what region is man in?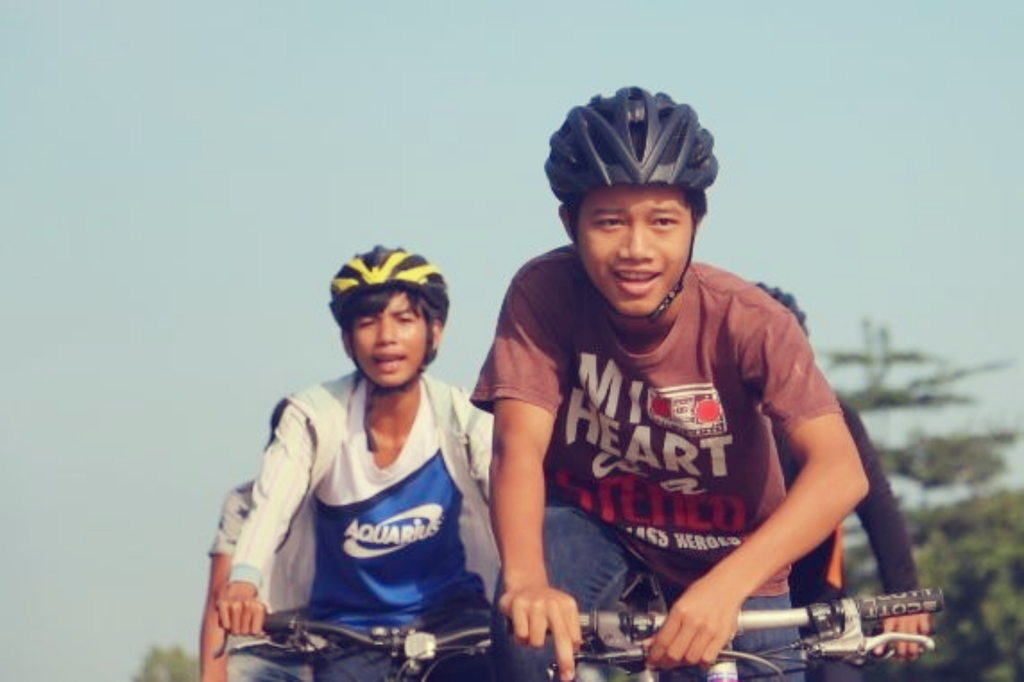
{"x1": 212, "y1": 234, "x2": 522, "y2": 665}.
